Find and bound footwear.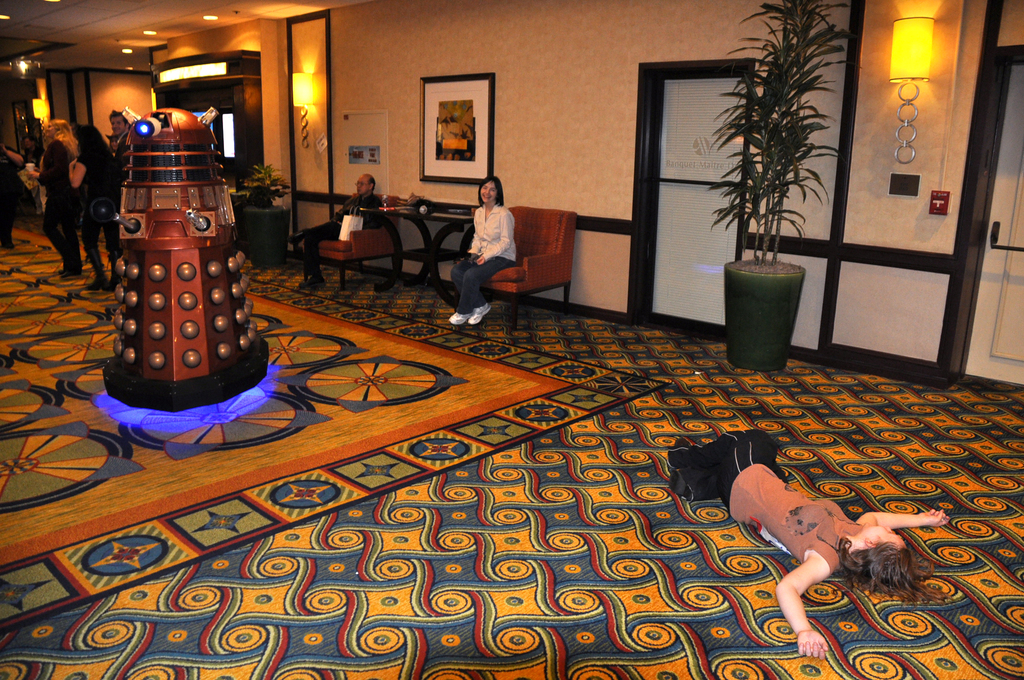
Bound: x1=666 y1=457 x2=694 y2=503.
